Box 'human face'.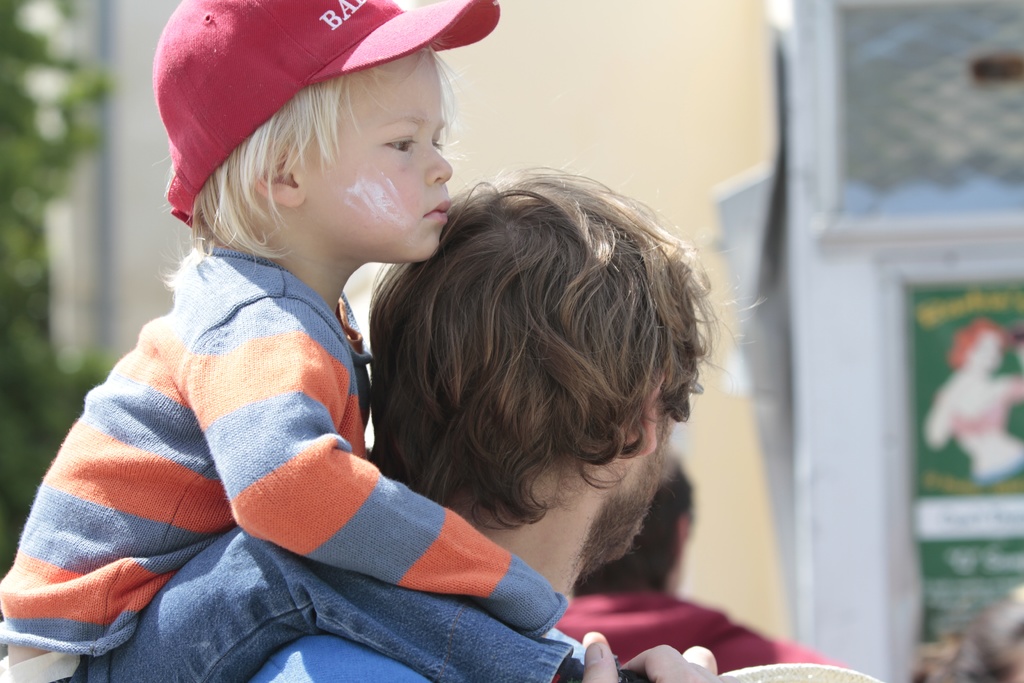
<bbox>598, 401, 676, 567</bbox>.
